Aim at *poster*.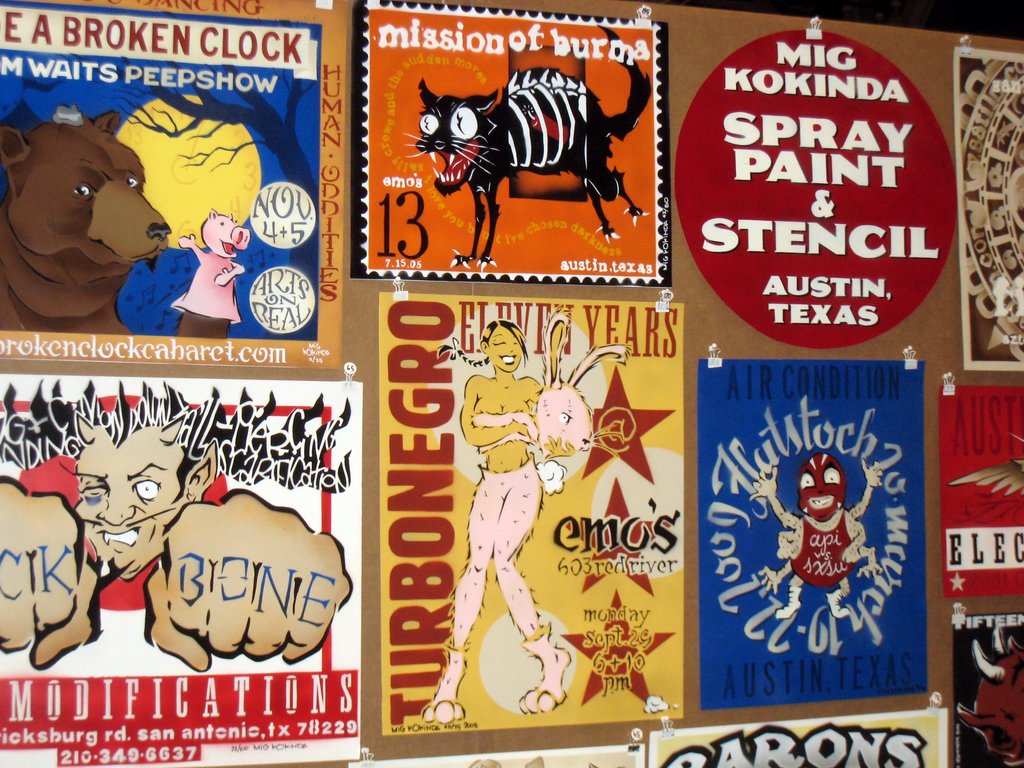
Aimed at 0:0:347:366.
